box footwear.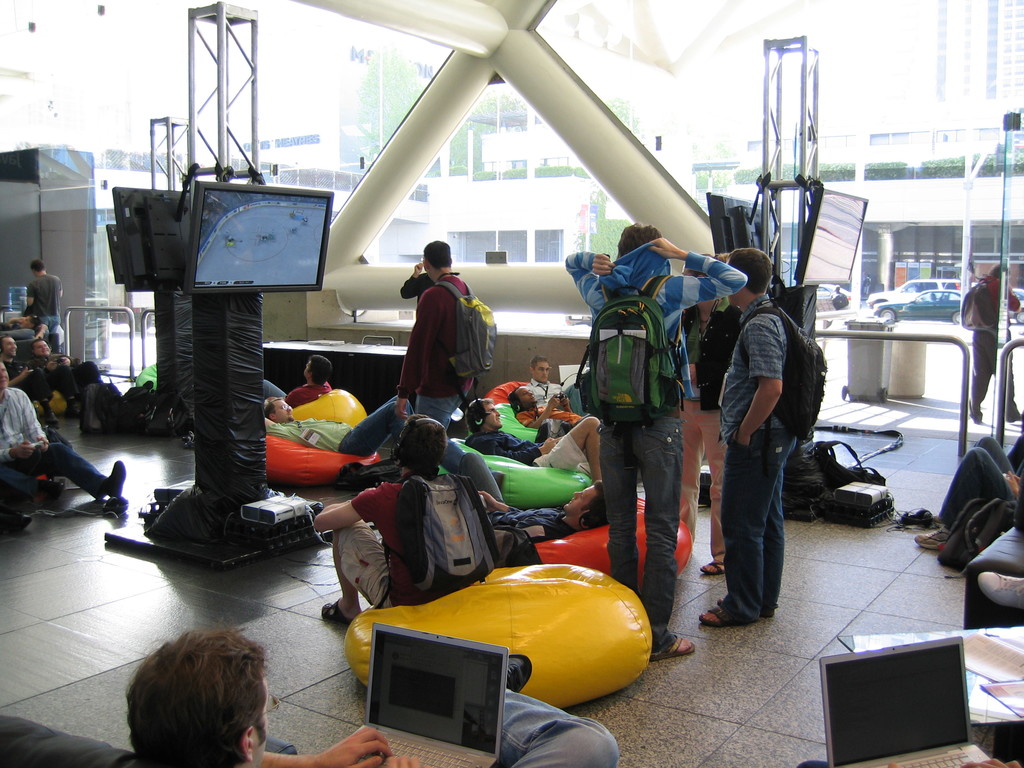
[694, 595, 745, 630].
